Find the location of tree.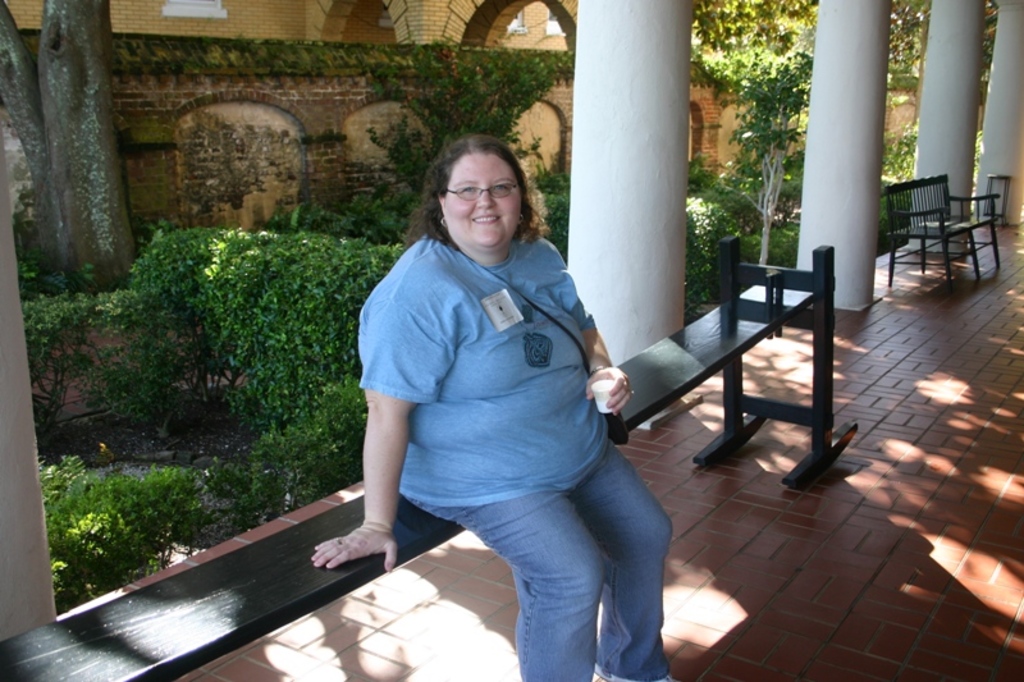
Location: box(722, 51, 813, 264).
